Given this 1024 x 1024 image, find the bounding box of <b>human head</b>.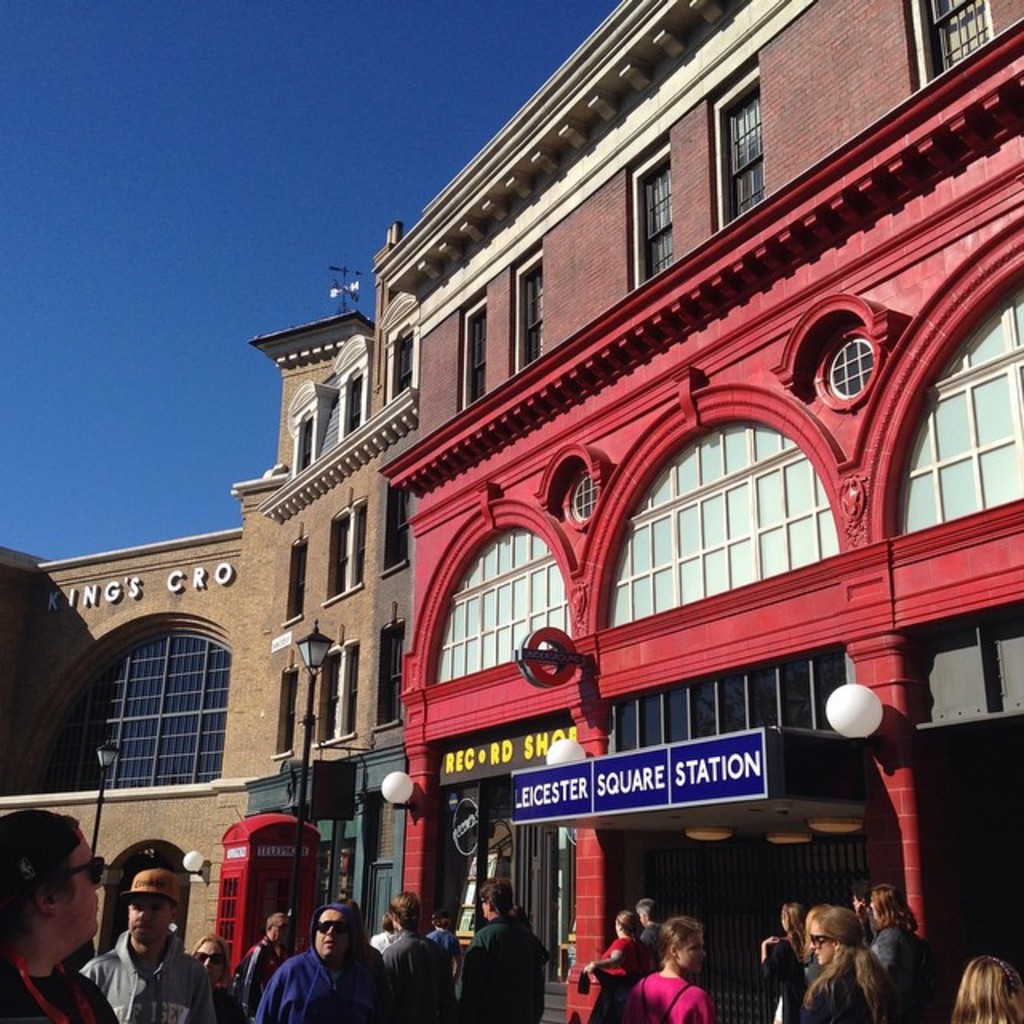
<box>117,869,179,949</box>.
